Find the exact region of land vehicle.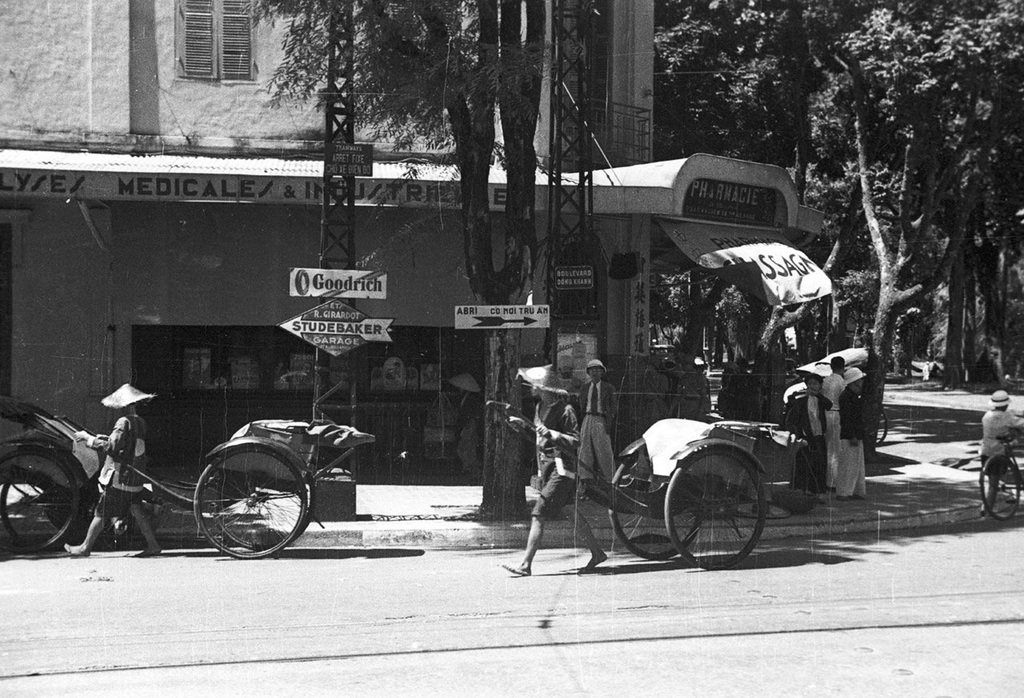
Exact region: locate(4, 399, 216, 558).
